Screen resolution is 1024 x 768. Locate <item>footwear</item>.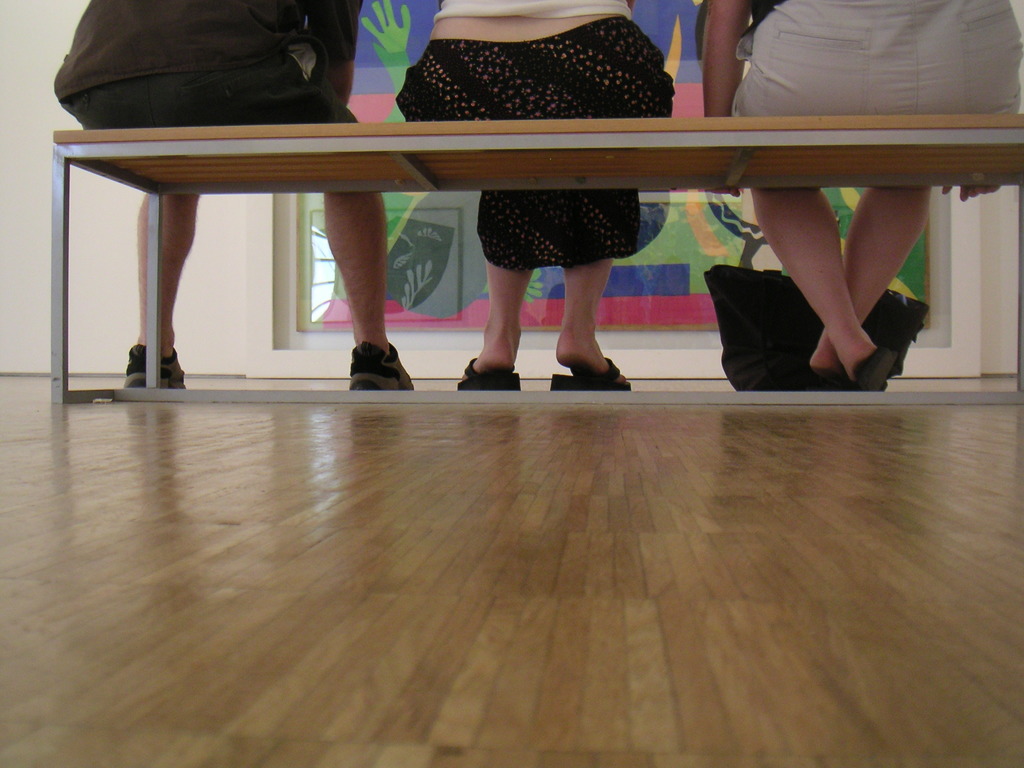
pyautogui.locateOnScreen(852, 344, 898, 393).
